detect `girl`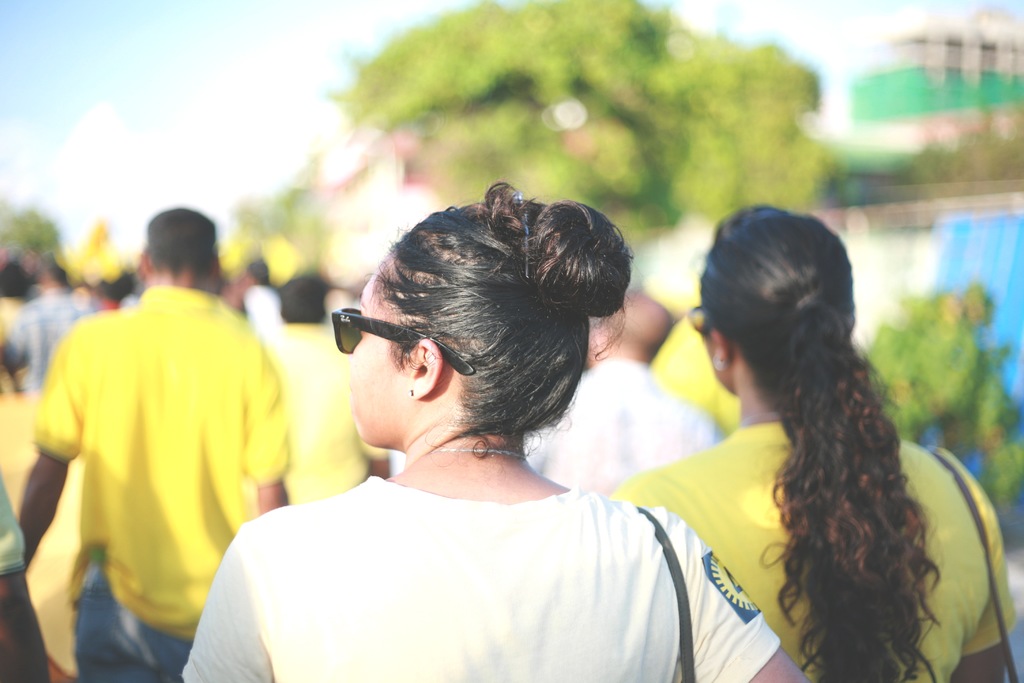
633,205,1008,682
